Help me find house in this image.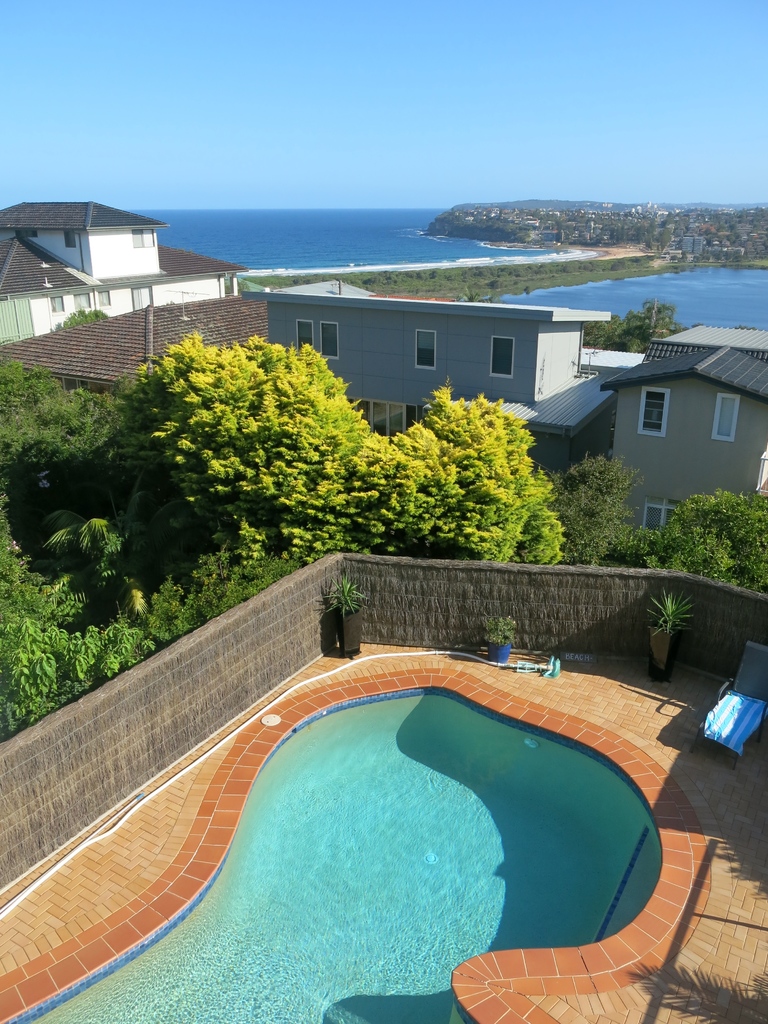
Found it: {"x1": 0, "y1": 289, "x2": 275, "y2": 399}.
